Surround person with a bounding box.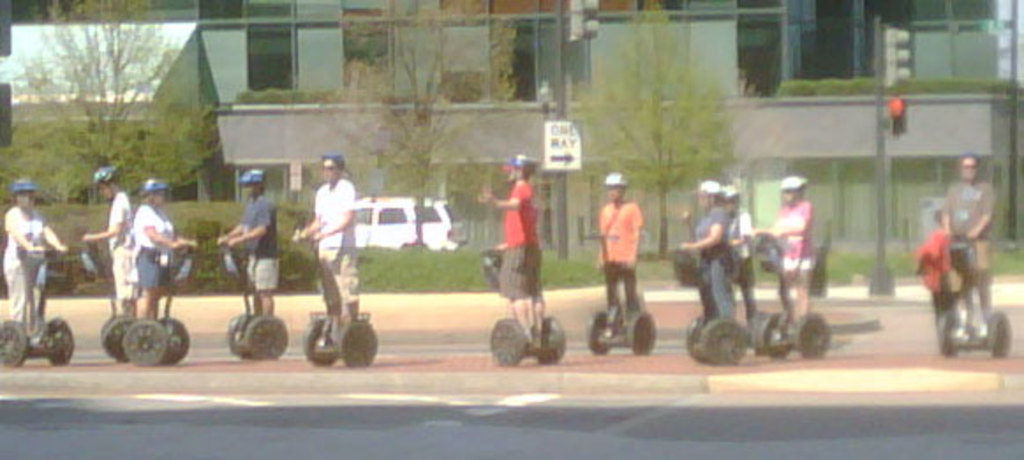
(217, 164, 282, 315).
